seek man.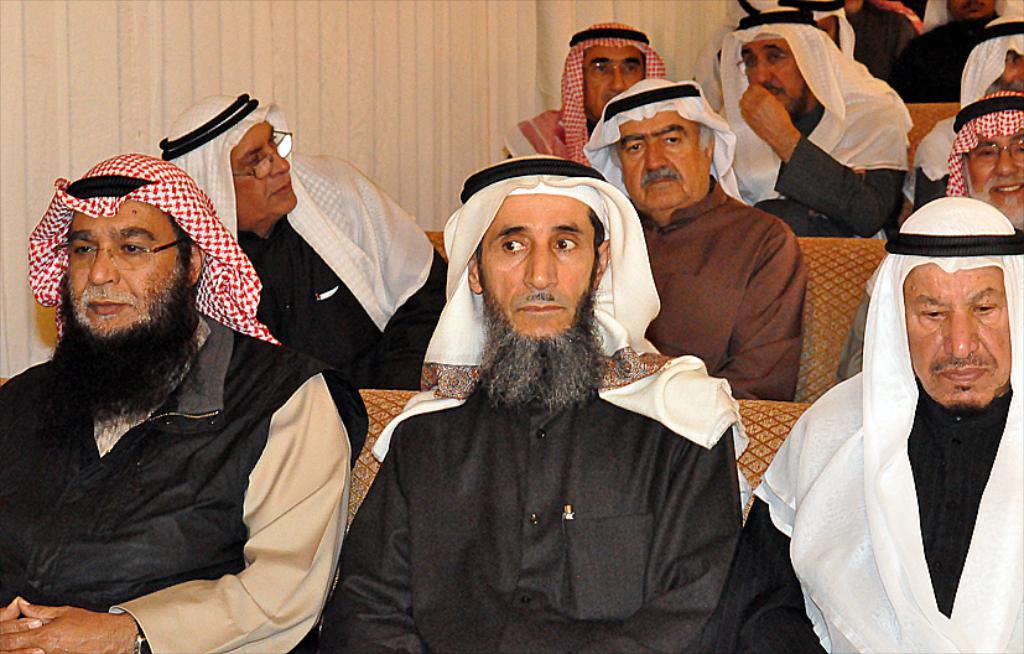
bbox(306, 129, 749, 653).
